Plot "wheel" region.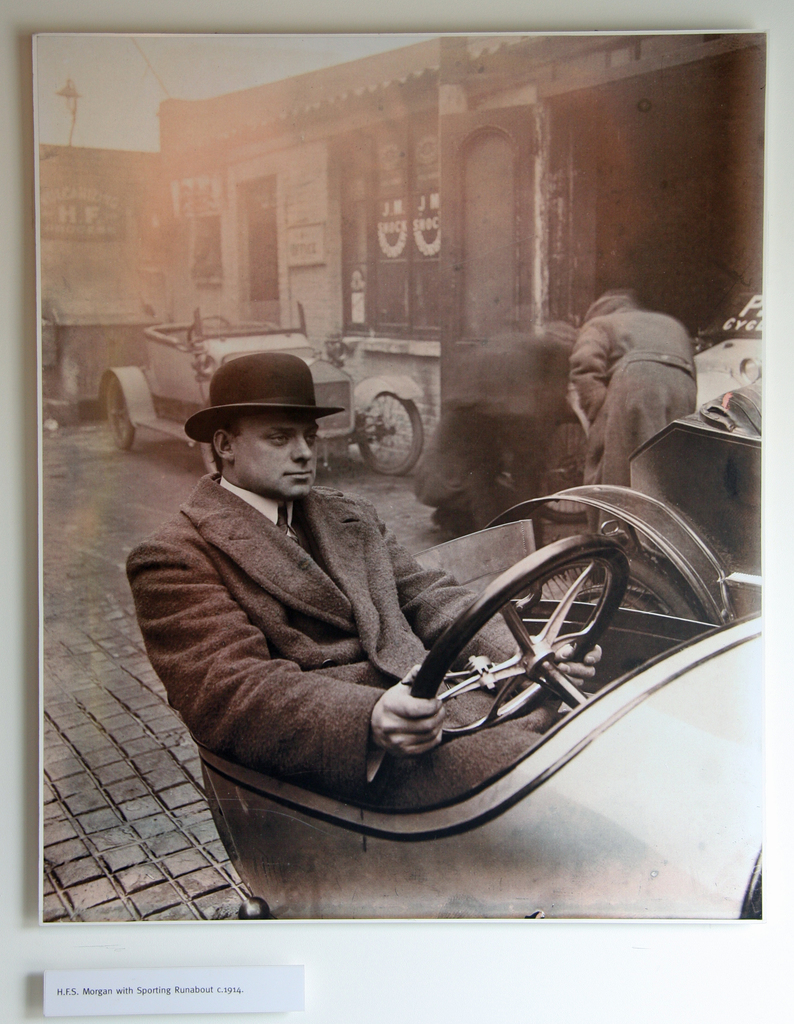
Plotted at x1=409, y1=535, x2=628, y2=746.
